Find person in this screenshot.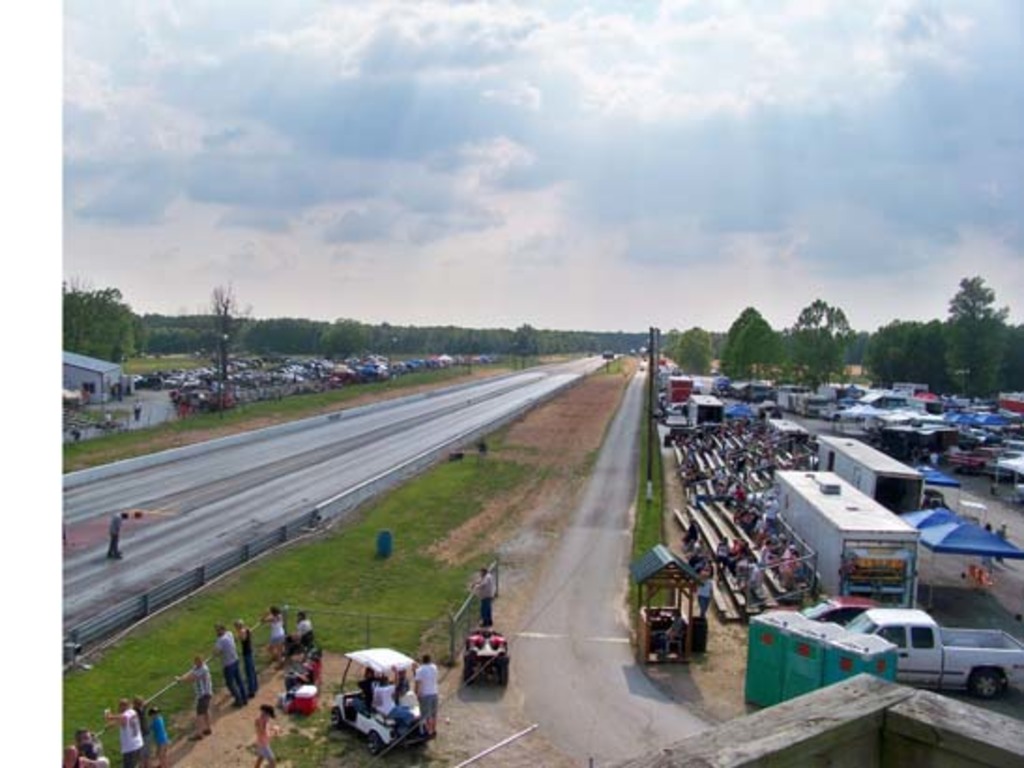
The bounding box for person is left=474, top=569, right=496, bottom=626.
